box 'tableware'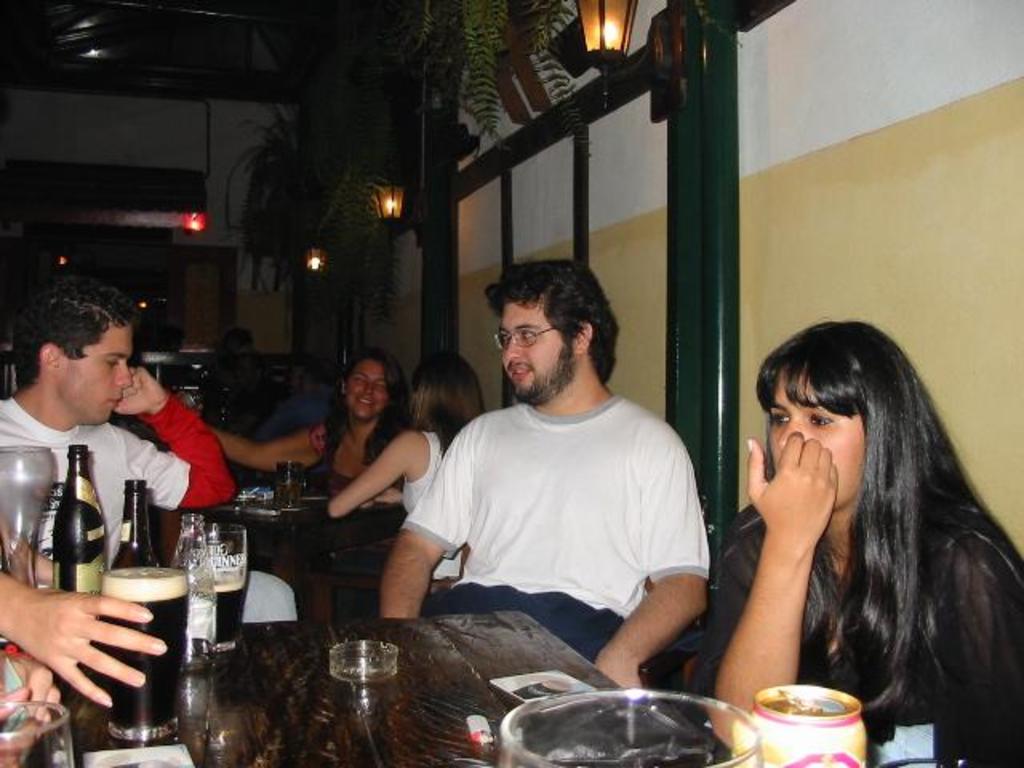
750:677:867:766
